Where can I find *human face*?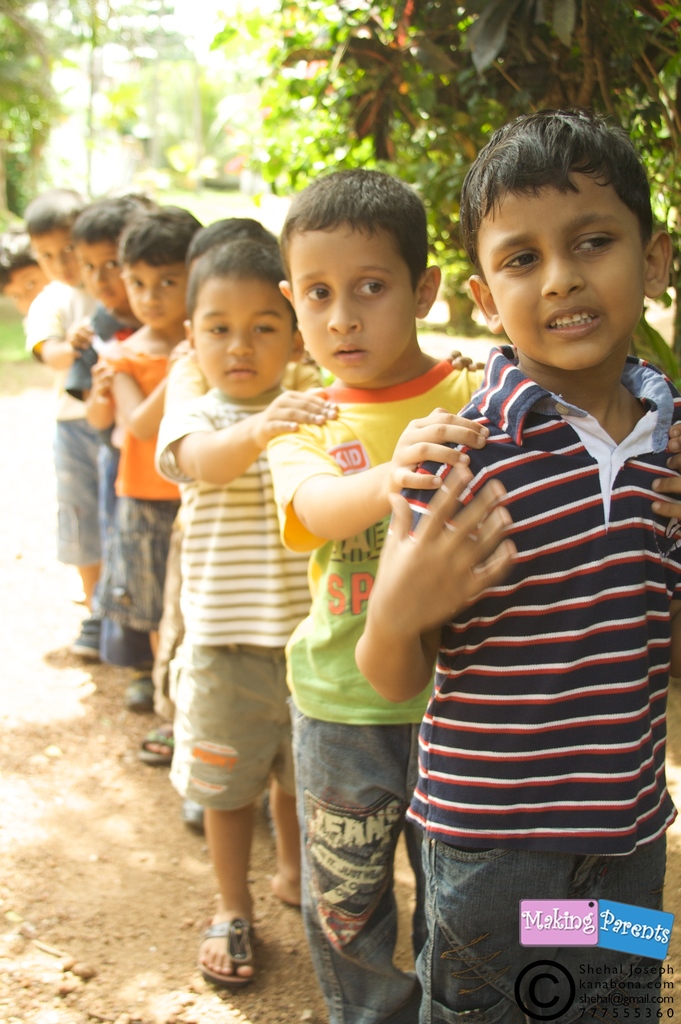
You can find it at <box>481,171,641,365</box>.
